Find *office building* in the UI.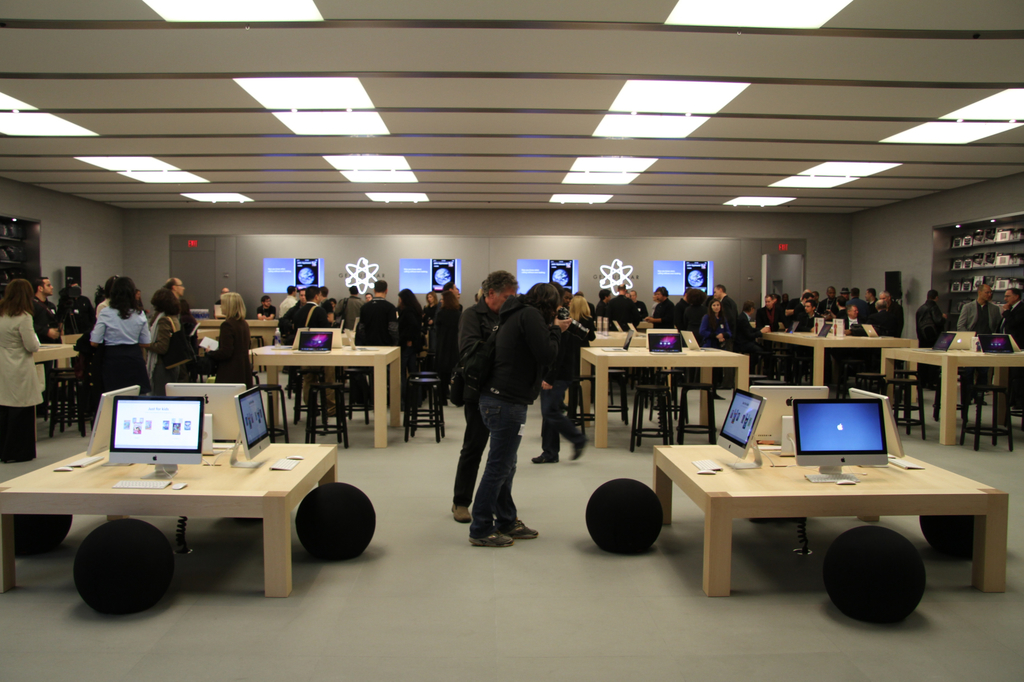
UI element at <box>0,0,954,642</box>.
